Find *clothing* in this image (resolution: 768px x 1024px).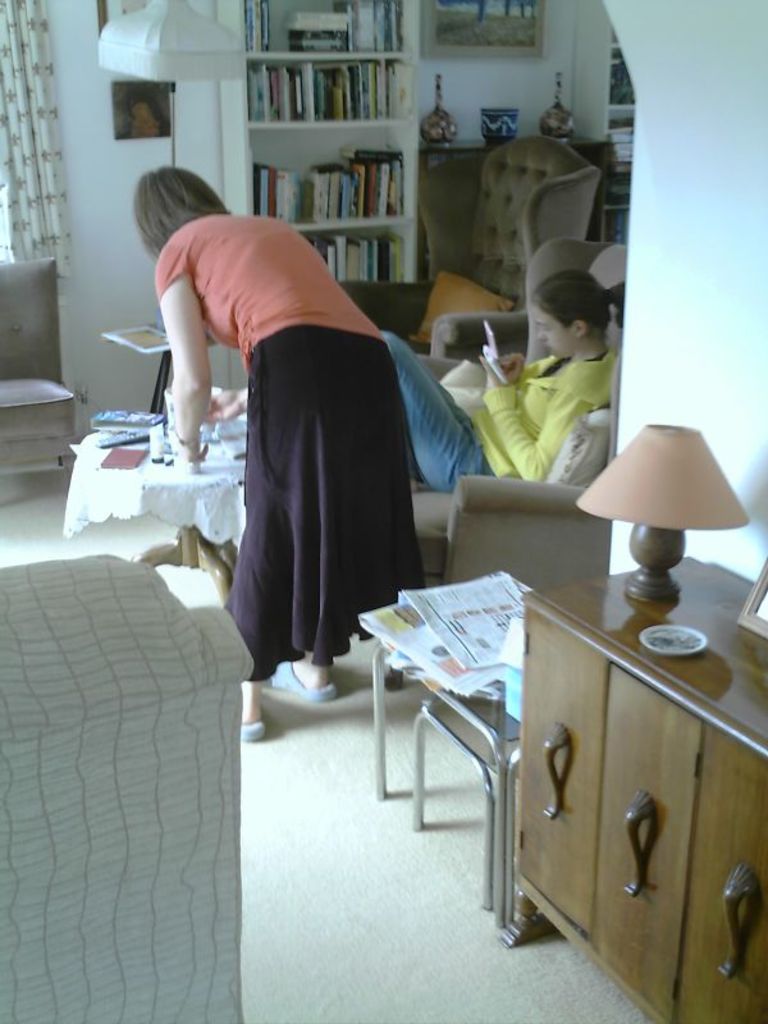
detection(180, 212, 452, 681).
